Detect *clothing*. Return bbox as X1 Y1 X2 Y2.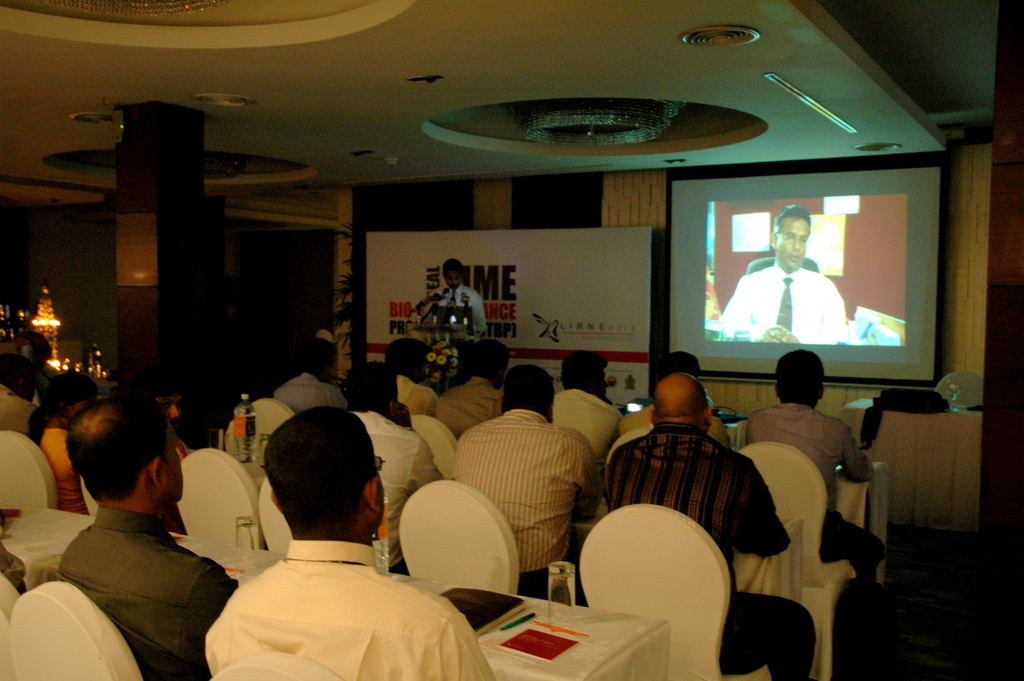
463 406 596 603.
